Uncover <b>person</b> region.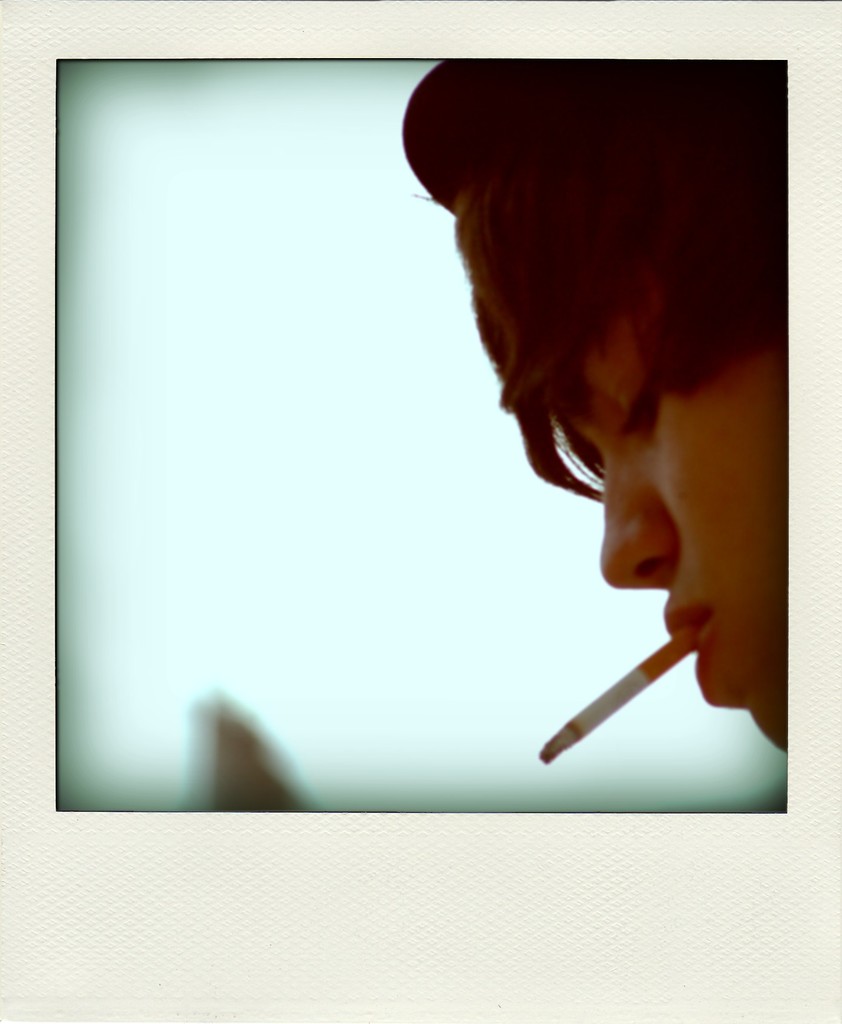
Uncovered: BBox(453, 132, 796, 789).
